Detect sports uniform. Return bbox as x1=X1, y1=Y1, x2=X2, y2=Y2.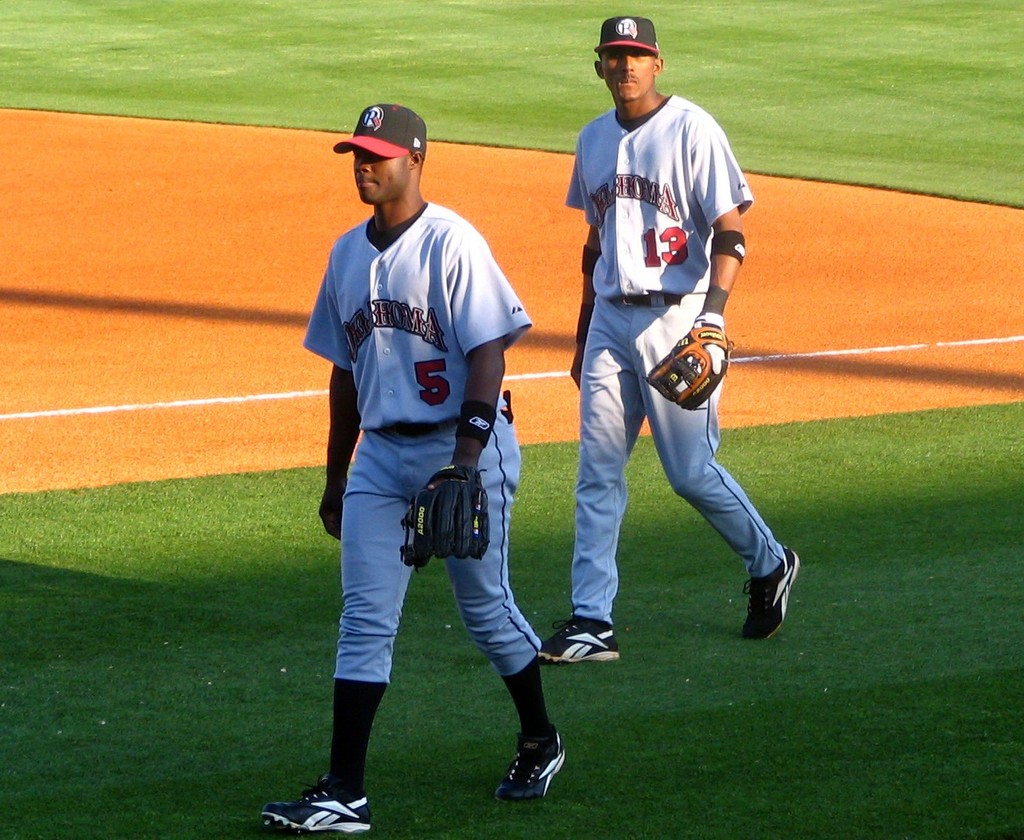
x1=288, y1=107, x2=537, y2=807.
